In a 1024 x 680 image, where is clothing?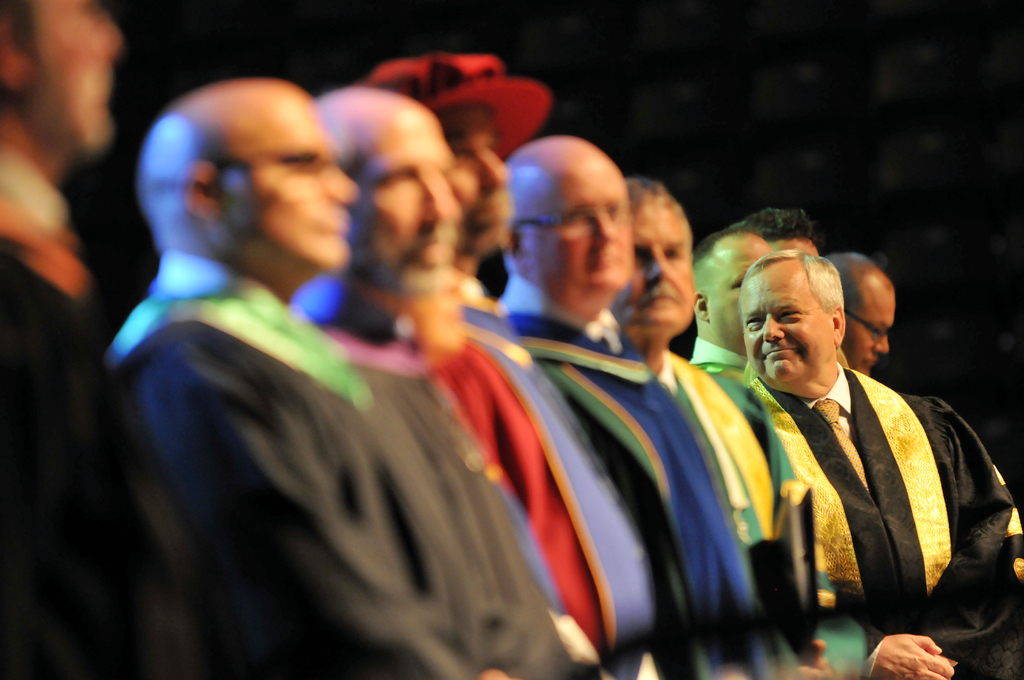
<bbox>756, 359, 1011, 679</bbox>.
